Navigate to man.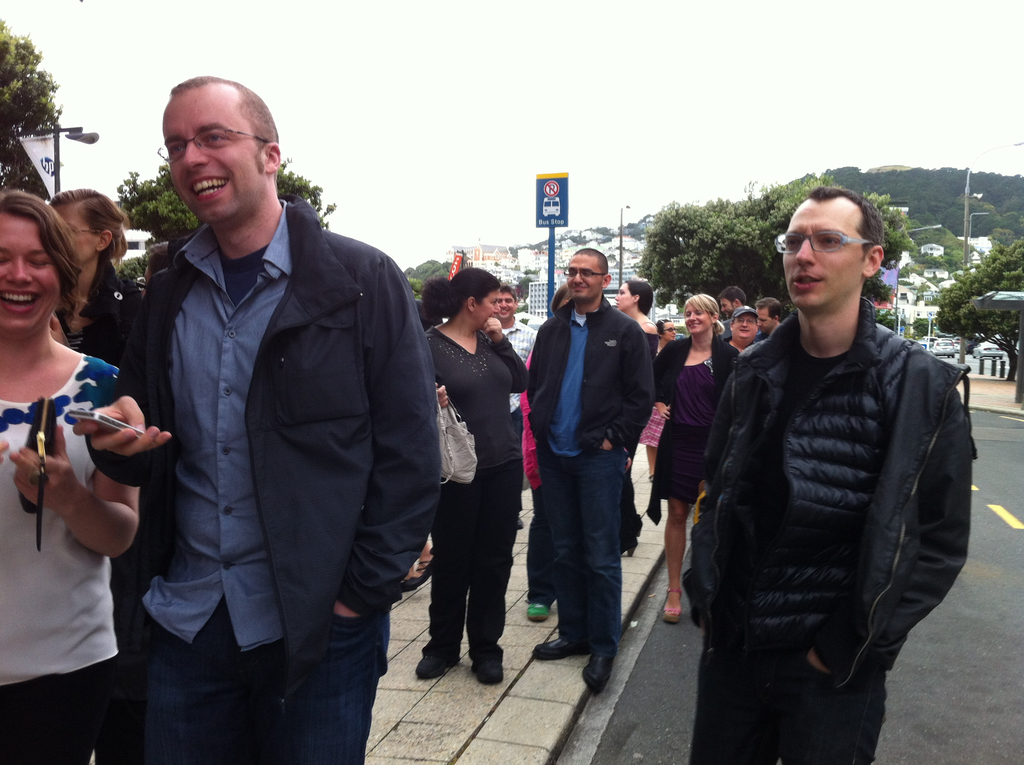
Navigation target: left=524, top=246, right=650, bottom=688.
